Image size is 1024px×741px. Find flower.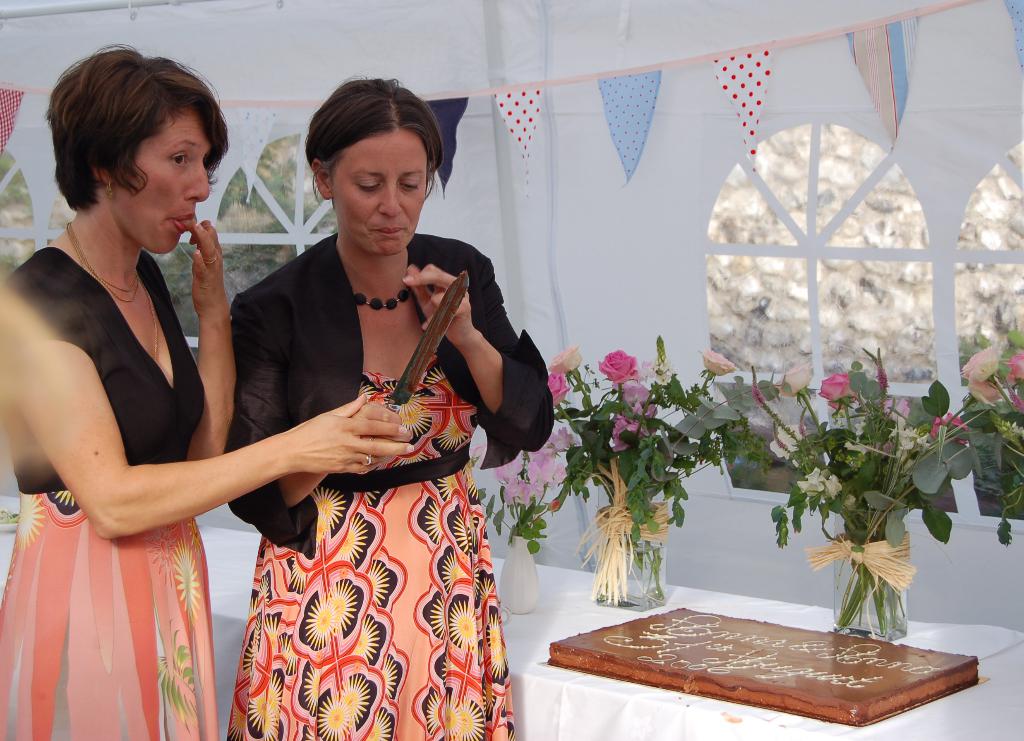
bbox=[825, 370, 851, 407].
